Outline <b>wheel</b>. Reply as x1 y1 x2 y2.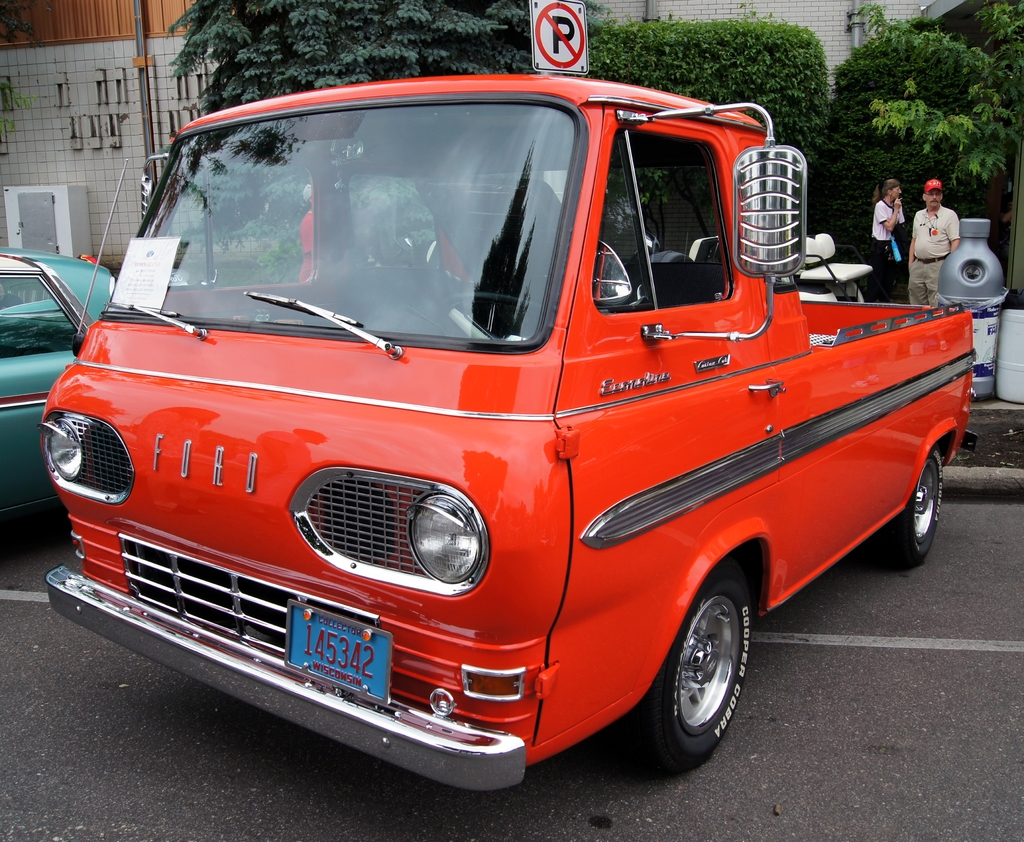
886 445 944 561.
